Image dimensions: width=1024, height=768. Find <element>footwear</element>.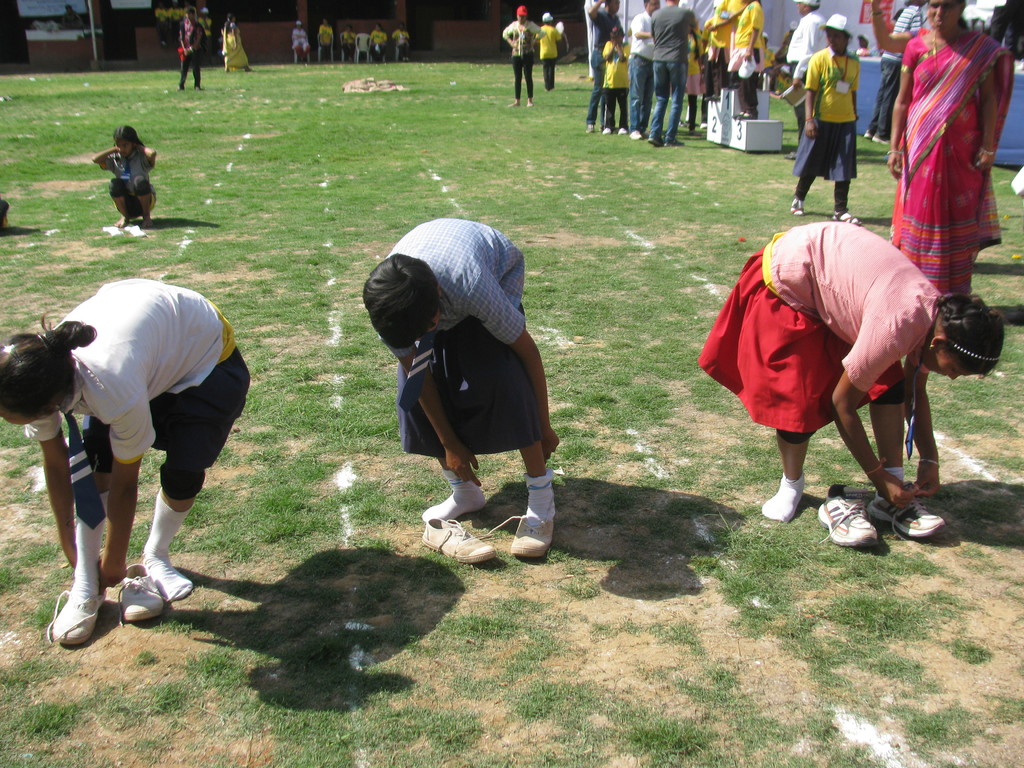
detection(586, 123, 593, 134).
